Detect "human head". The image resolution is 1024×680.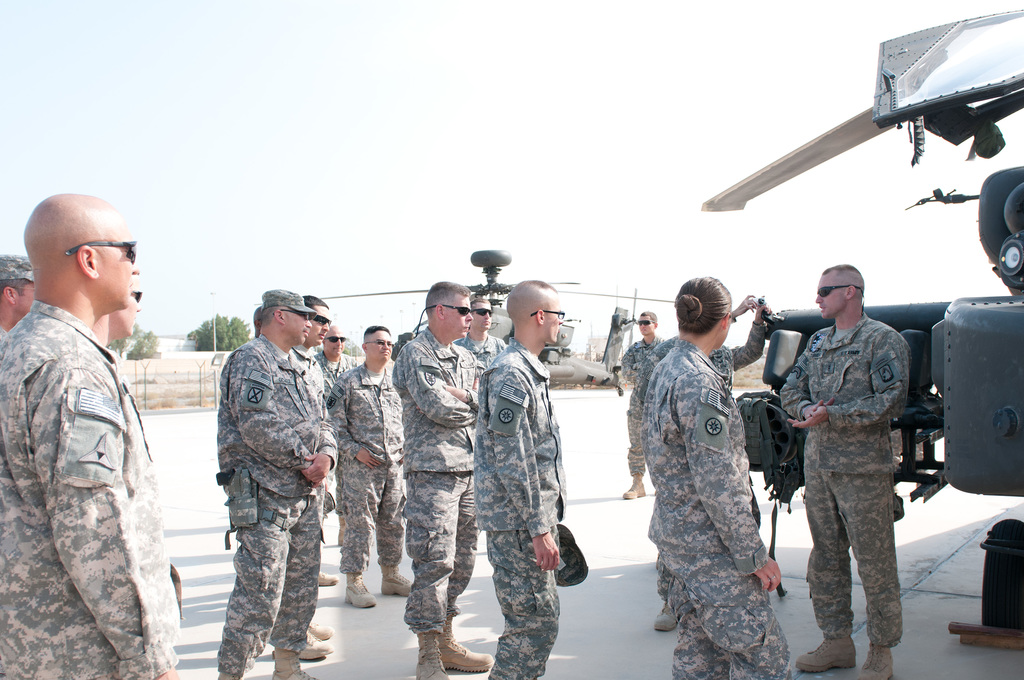
[422,284,472,340].
